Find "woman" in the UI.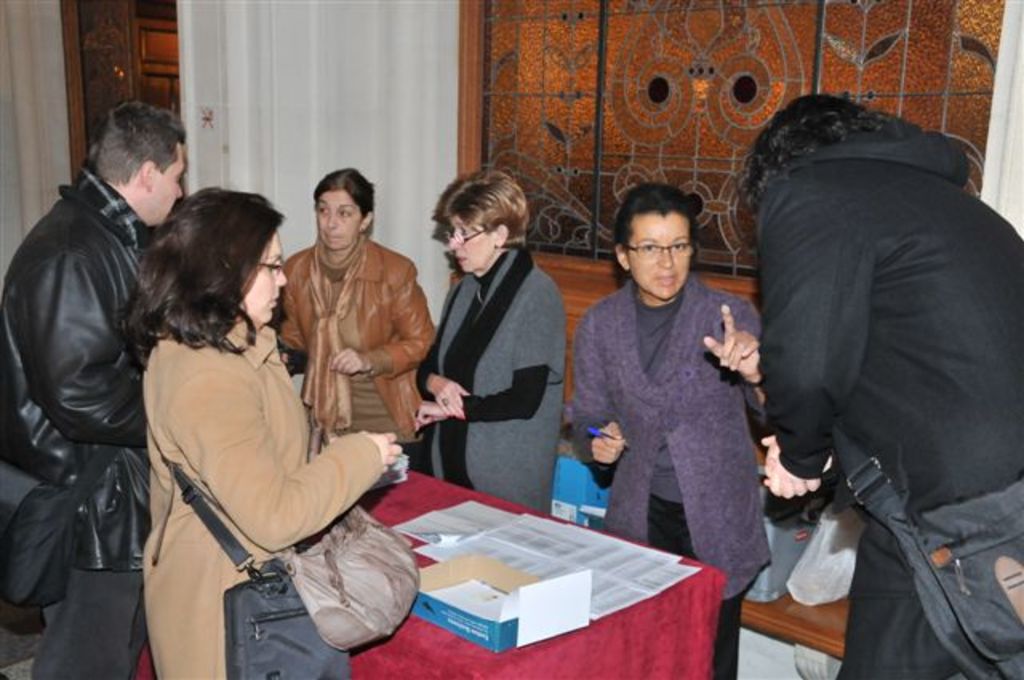
UI element at rect(414, 168, 568, 517).
